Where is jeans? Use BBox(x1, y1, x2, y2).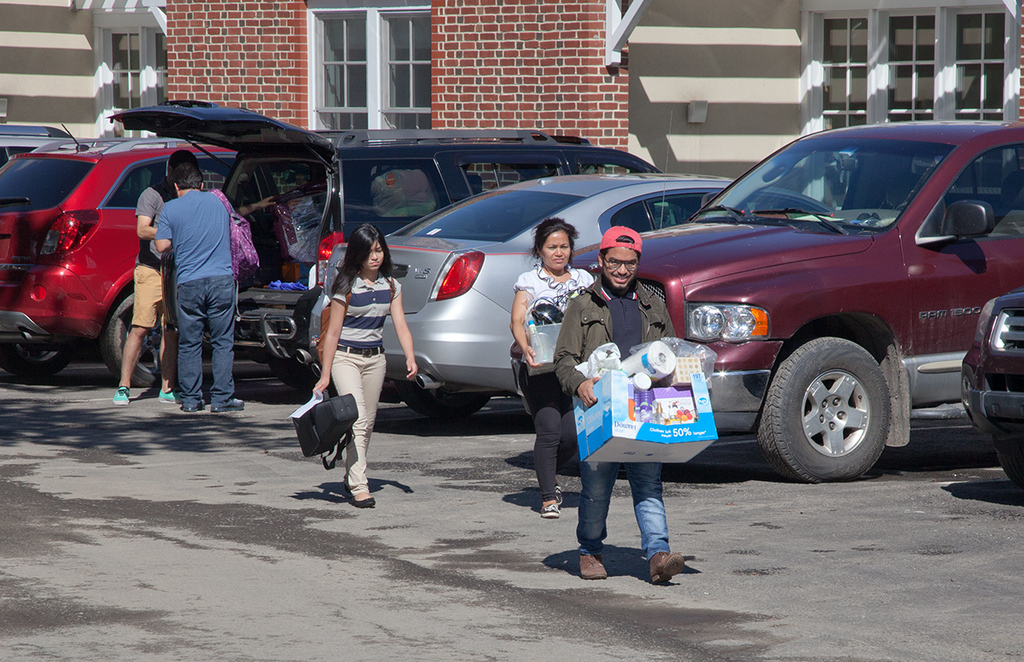
BBox(574, 462, 668, 560).
